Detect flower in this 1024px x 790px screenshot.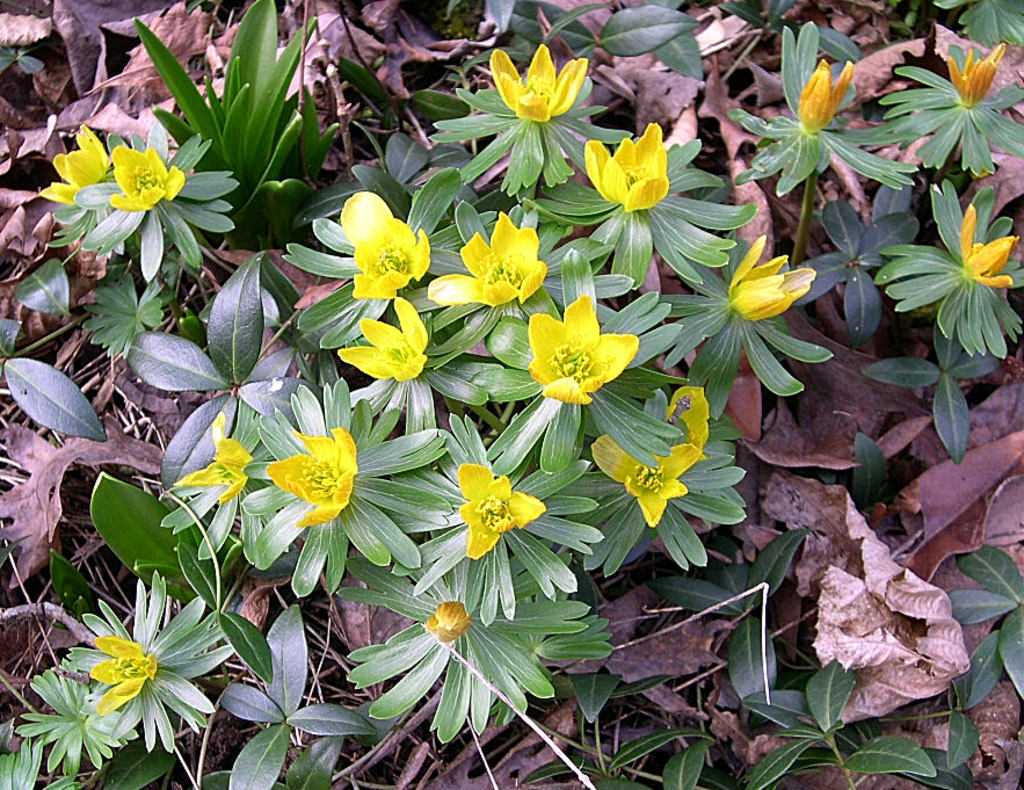
Detection: [x1=581, y1=126, x2=668, y2=206].
